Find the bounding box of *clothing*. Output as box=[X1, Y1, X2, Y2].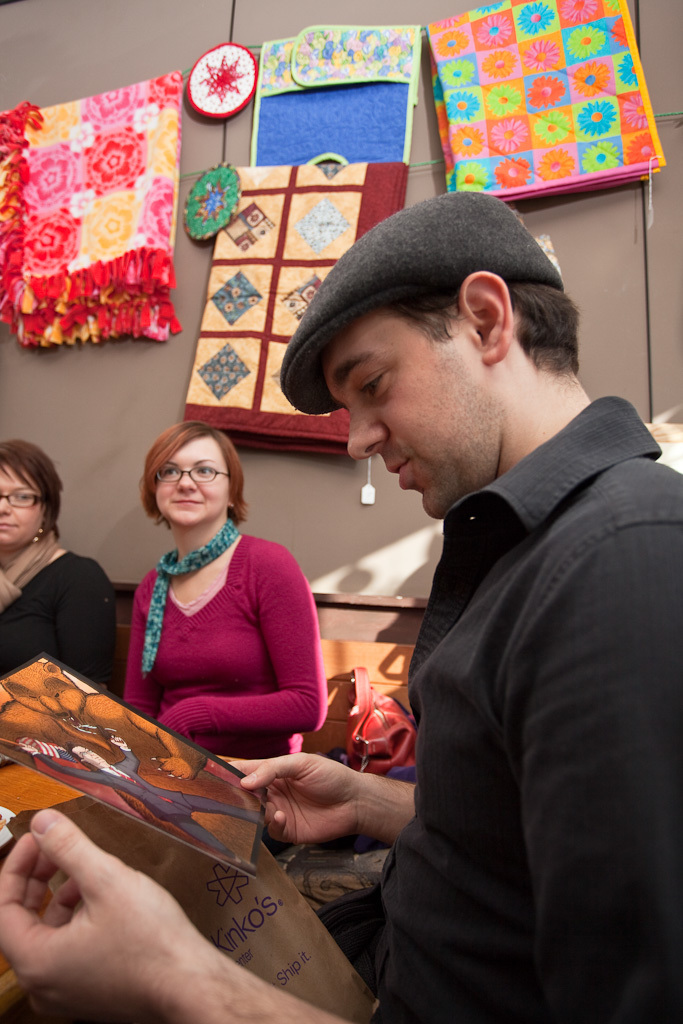
box=[370, 416, 682, 1023].
